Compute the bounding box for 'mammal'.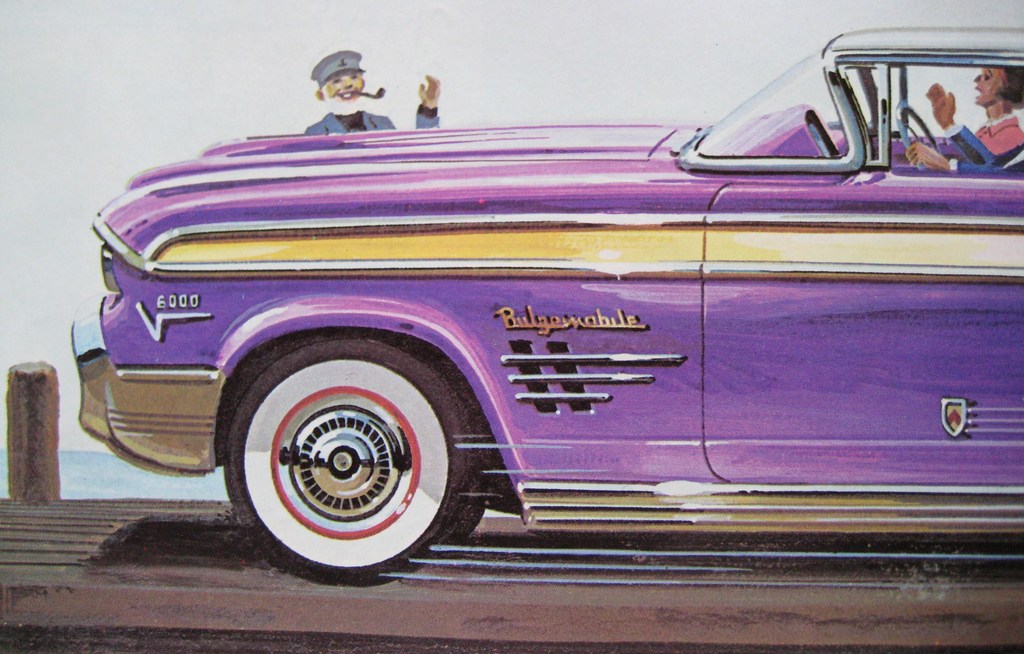
box=[912, 140, 1023, 176].
